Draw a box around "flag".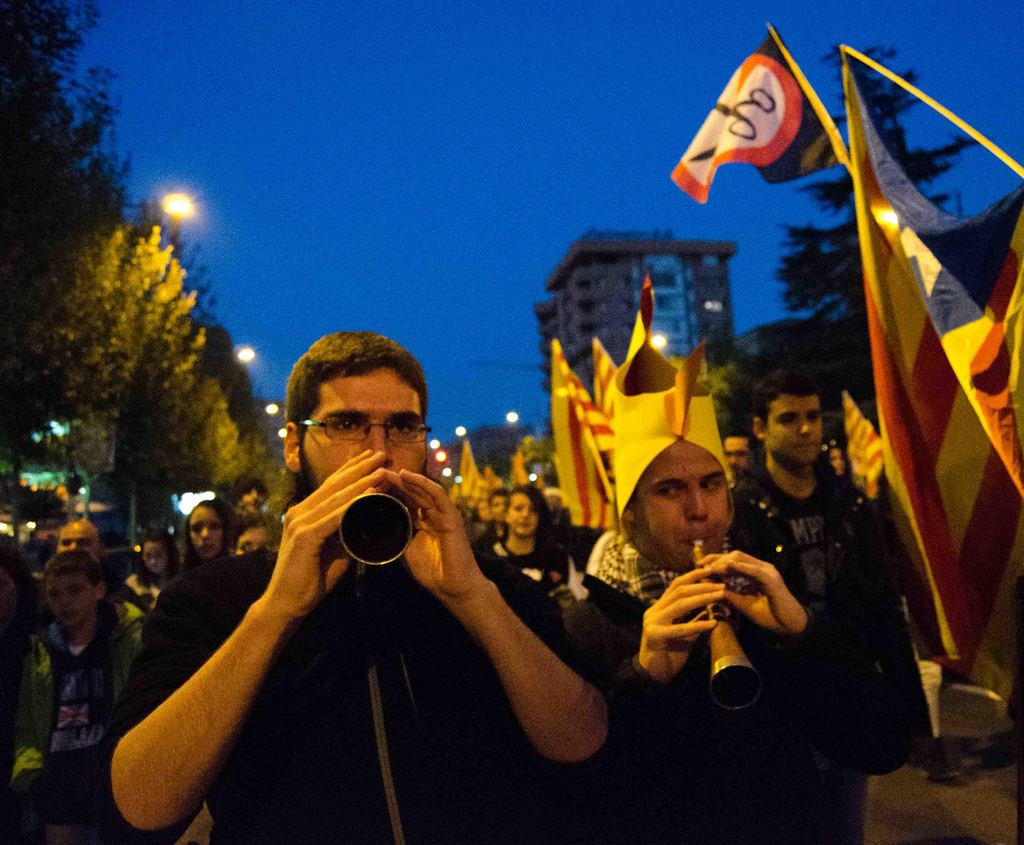
(x1=558, y1=338, x2=636, y2=529).
